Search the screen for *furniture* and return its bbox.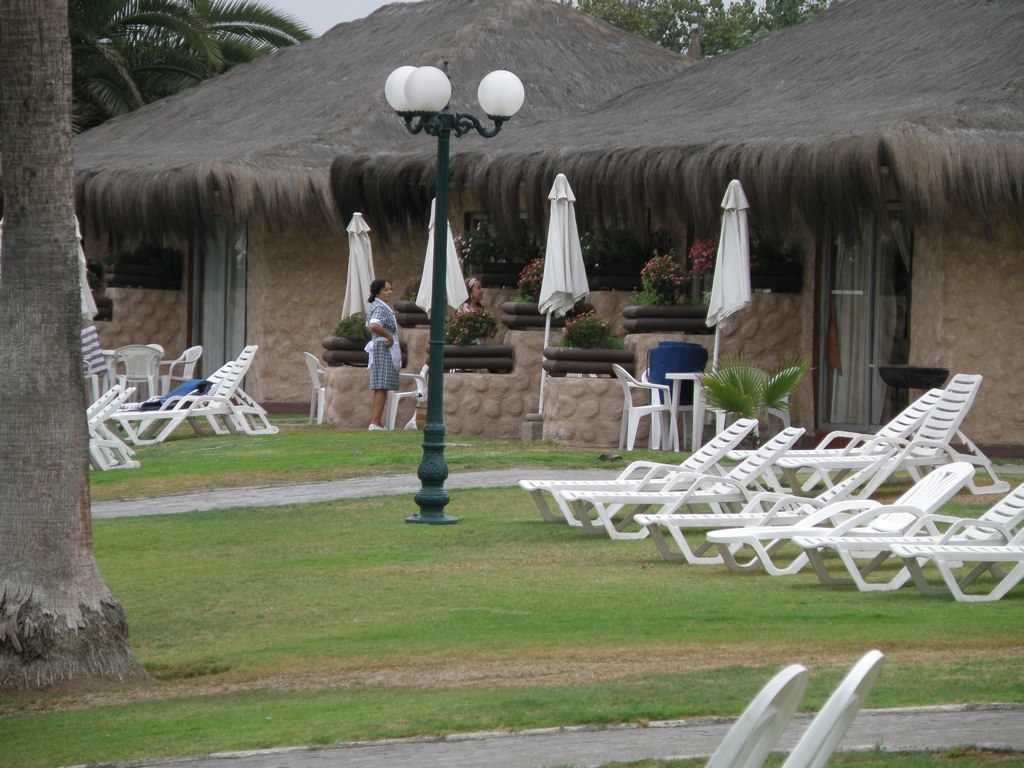
Found: bbox=[610, 359, 677, 452].
